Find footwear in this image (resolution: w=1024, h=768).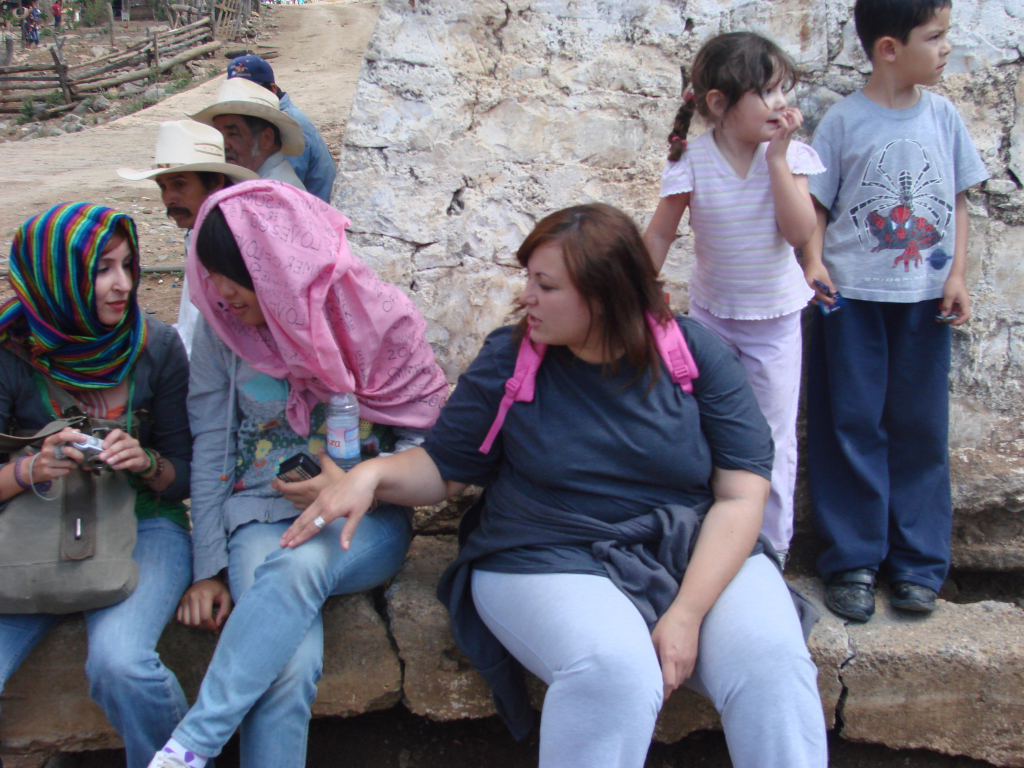
{"left": 815, "top": 562, "right": 877, "bottom": 630}.
